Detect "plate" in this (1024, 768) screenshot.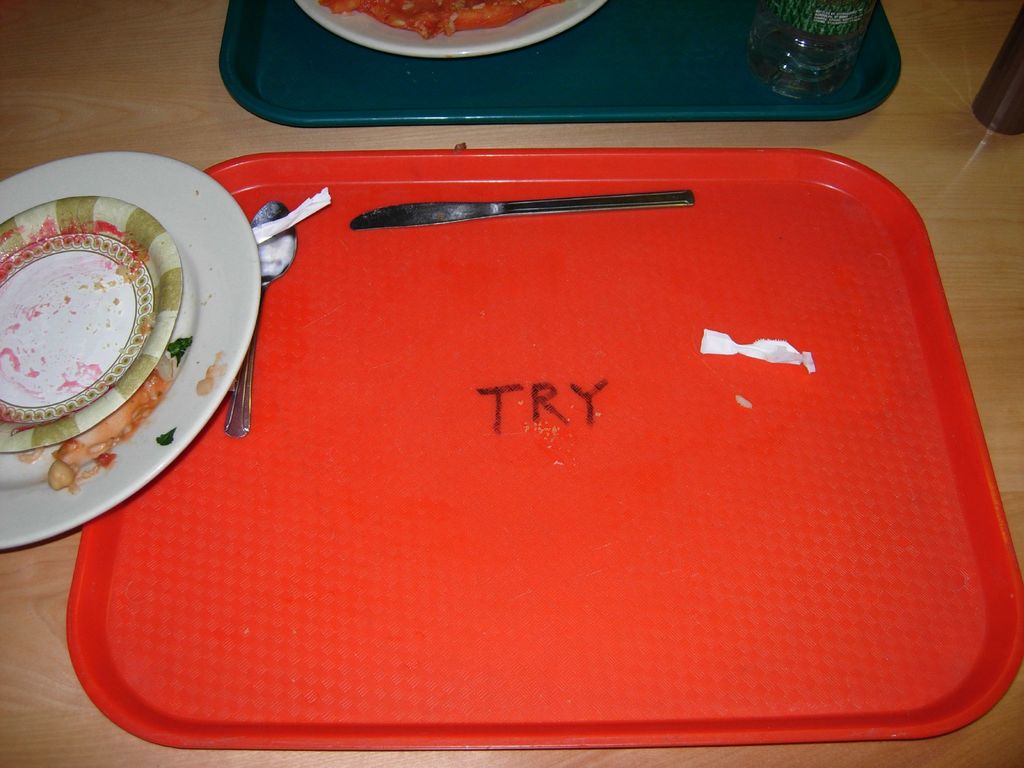
Detection: <box>0,193,187,460</box>.
